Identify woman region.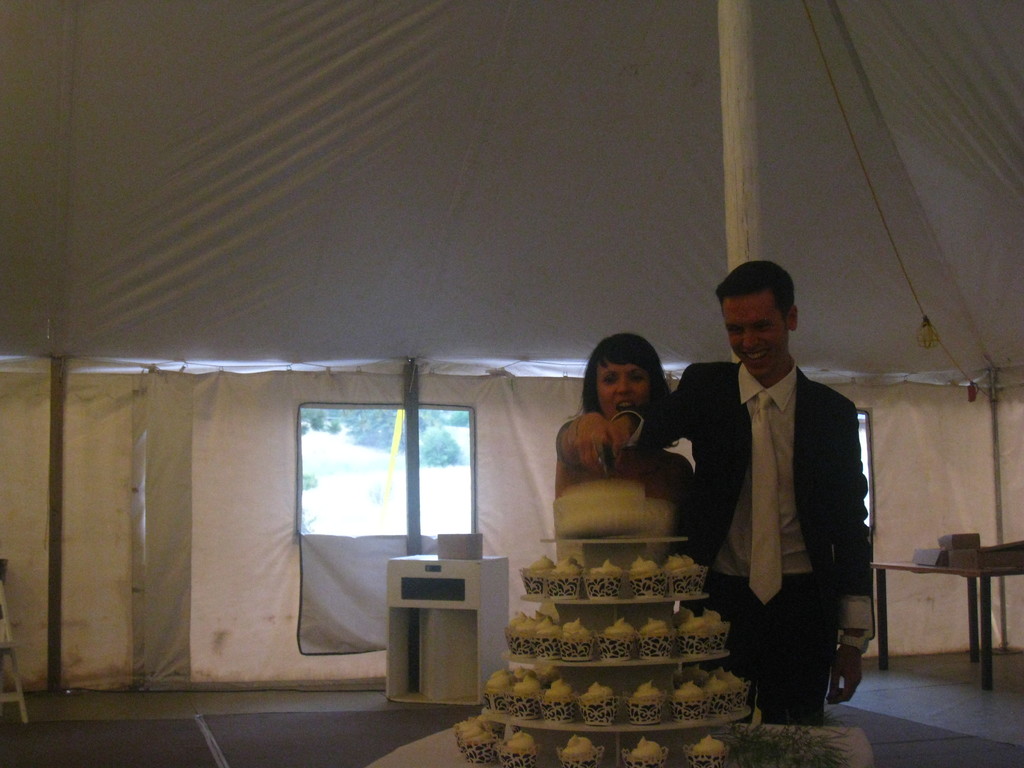
Region: {"x1": 527, "y1": 355, "x2": 682, "y2": 541}.
